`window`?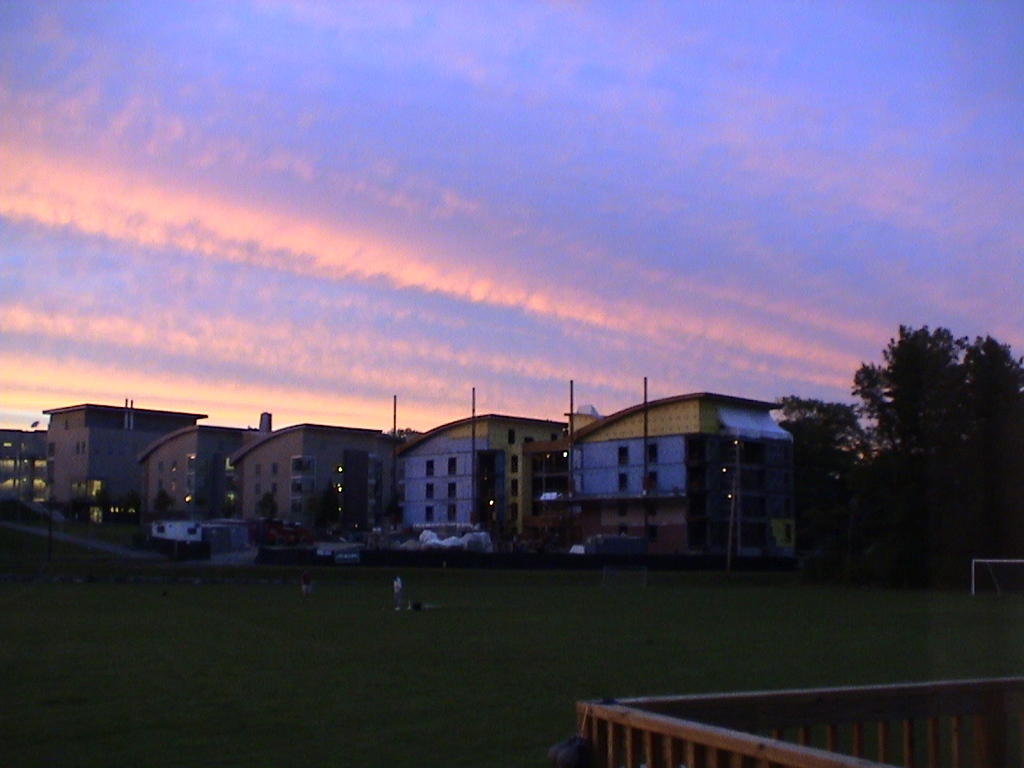
select_region(513, 500, 518, 519)
